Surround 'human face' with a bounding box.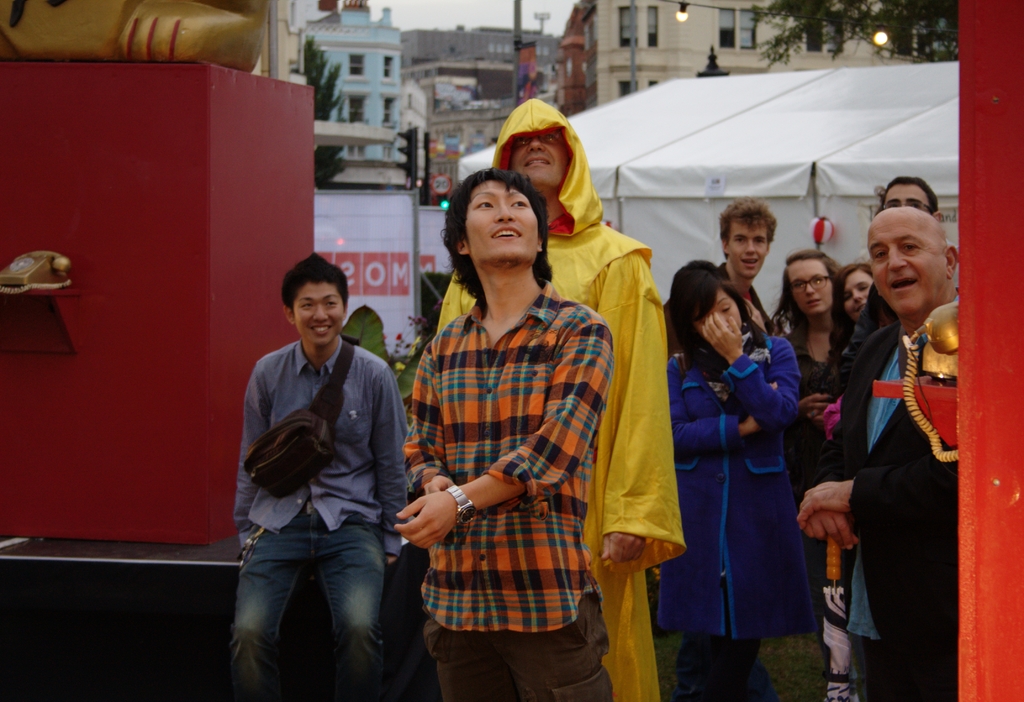
[x1=787, y1=259, x2=834, y2=323].
